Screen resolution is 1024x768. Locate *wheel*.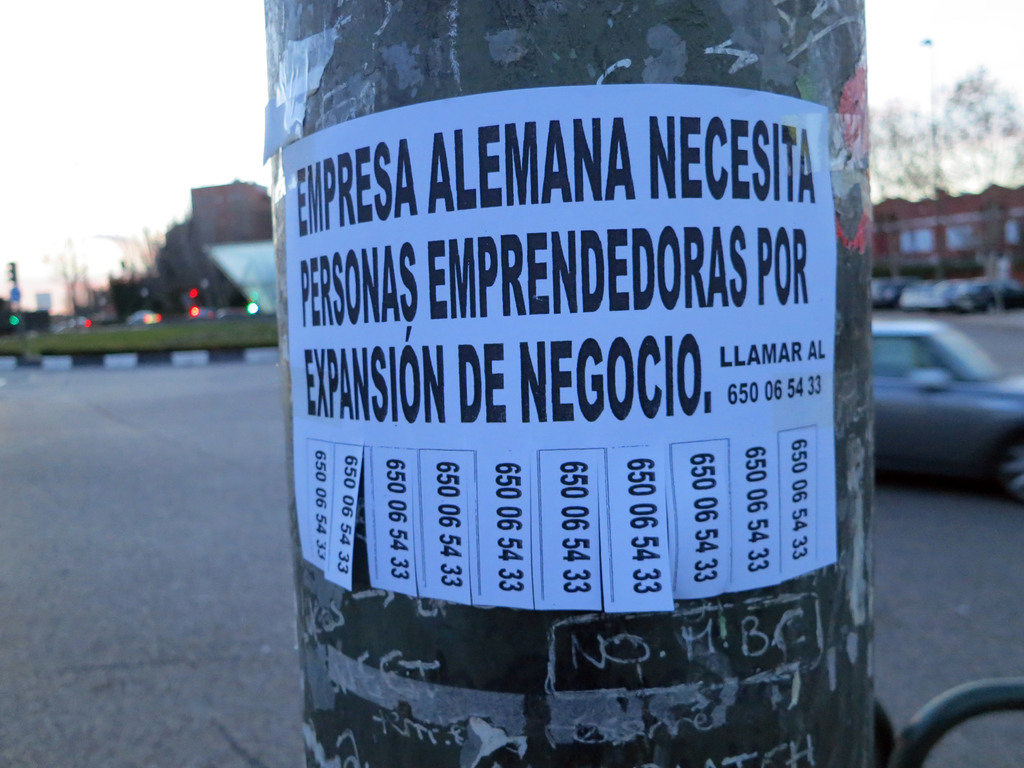
(left=975, top=289, right=993, bottom=315).
